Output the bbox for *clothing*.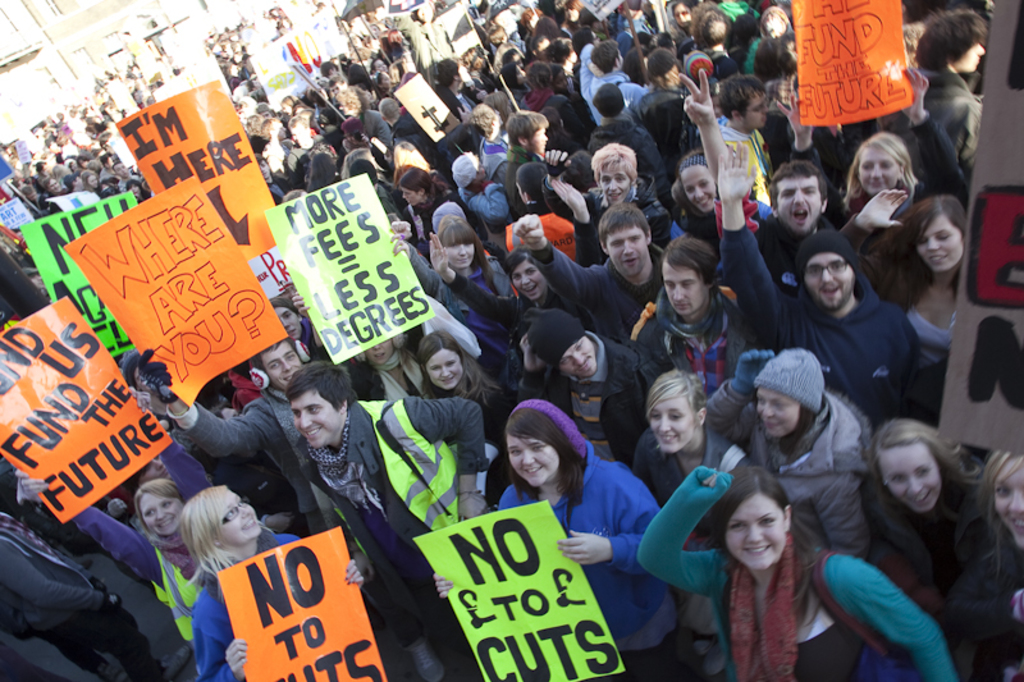
<box>627,425,735,494</box>.
